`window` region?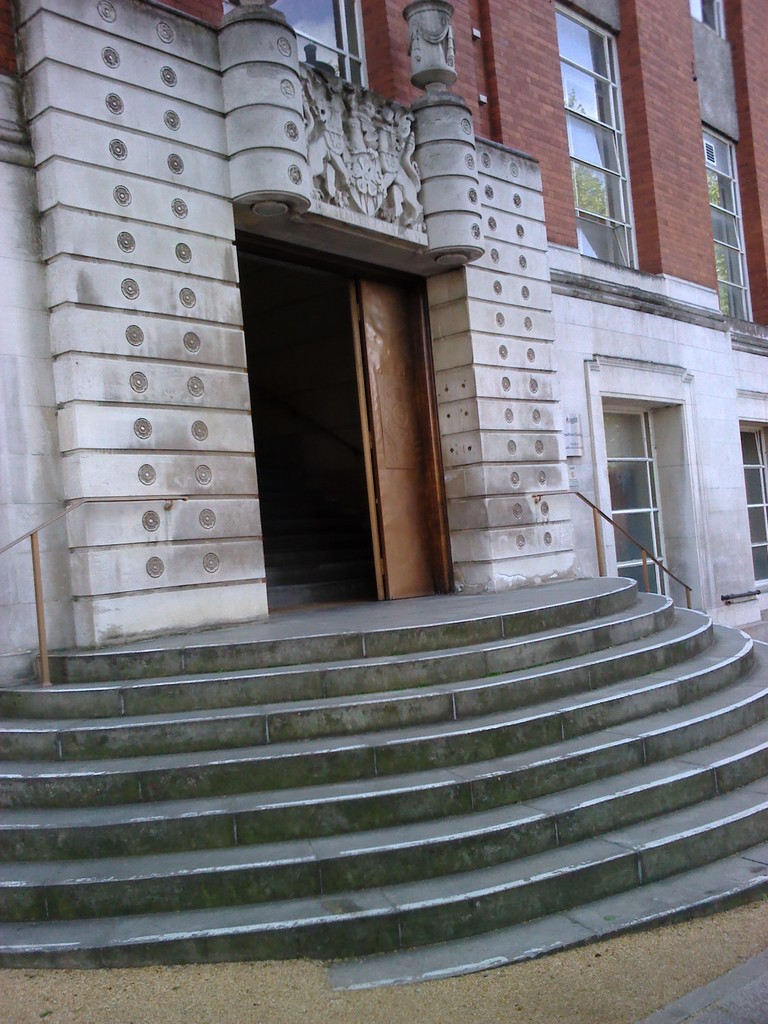
<box>736,417,766,568</box>
